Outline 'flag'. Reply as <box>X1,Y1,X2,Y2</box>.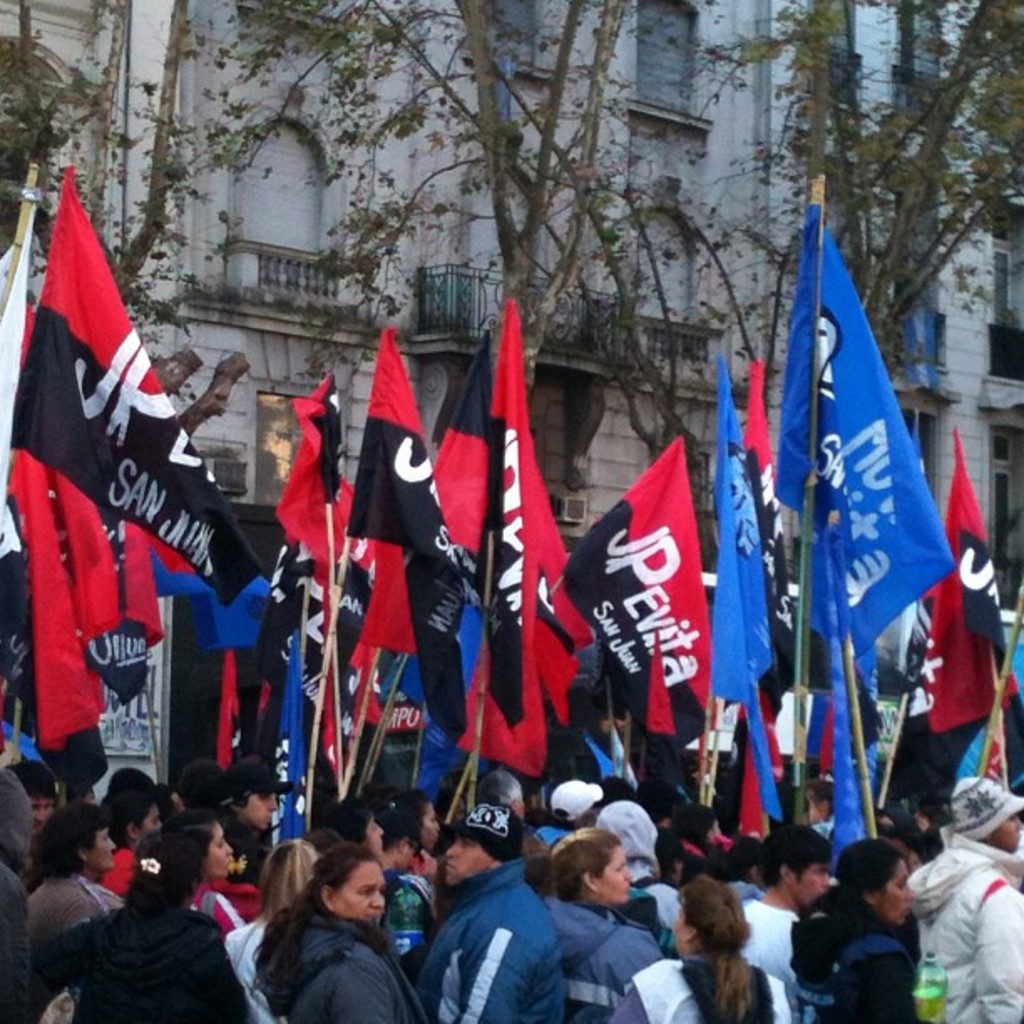
<box>264,385,358,581</box>.
